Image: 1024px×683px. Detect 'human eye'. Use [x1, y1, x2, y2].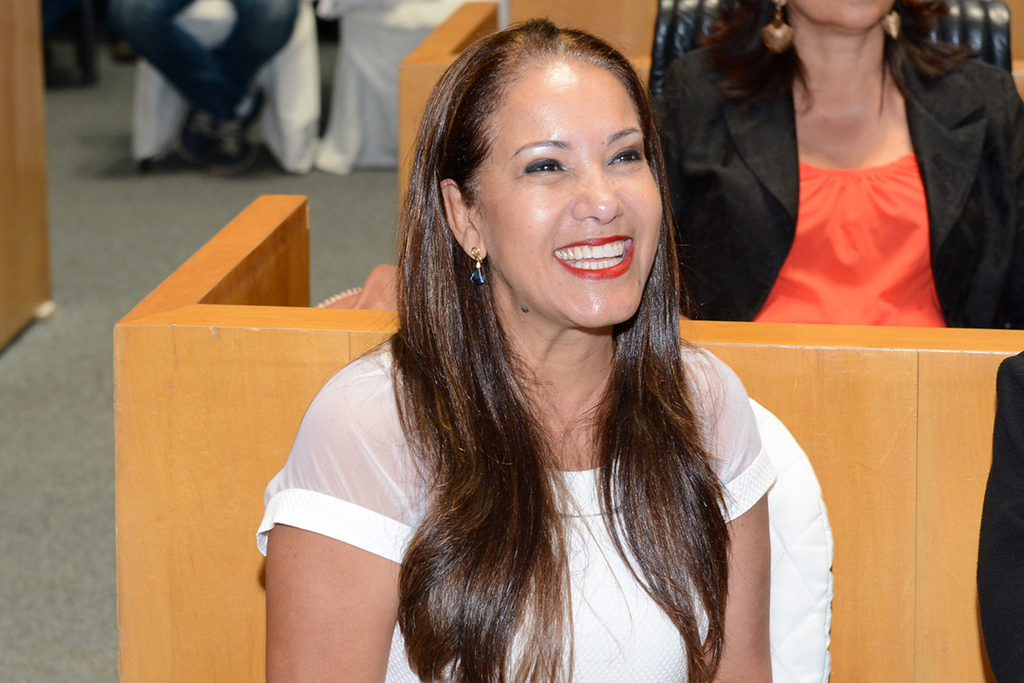
[608, 145, 646, 172].
